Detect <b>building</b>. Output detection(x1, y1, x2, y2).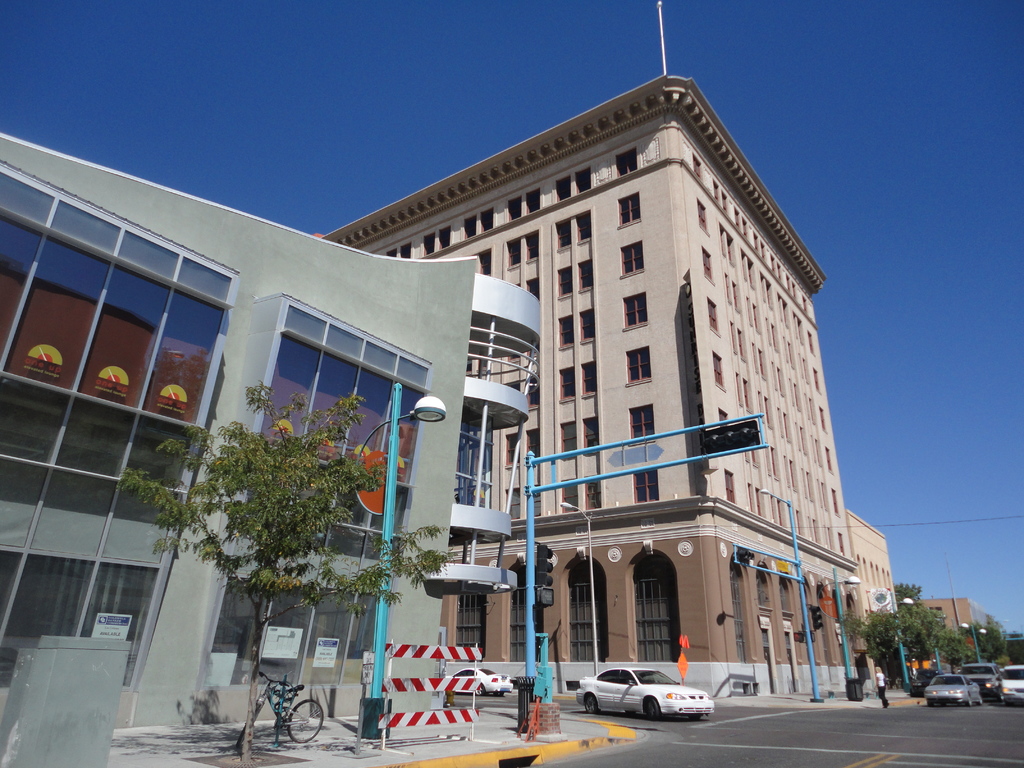
detection(309, 0, 892, 705).
